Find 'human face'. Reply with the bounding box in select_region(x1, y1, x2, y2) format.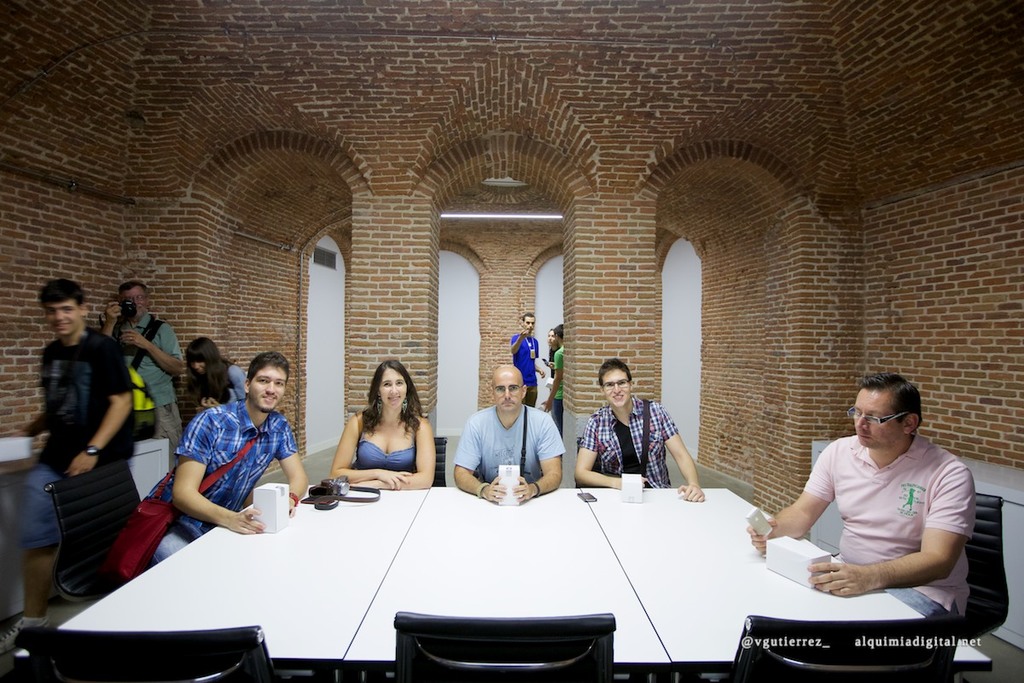
select_region(519, 315, 532, 328).
